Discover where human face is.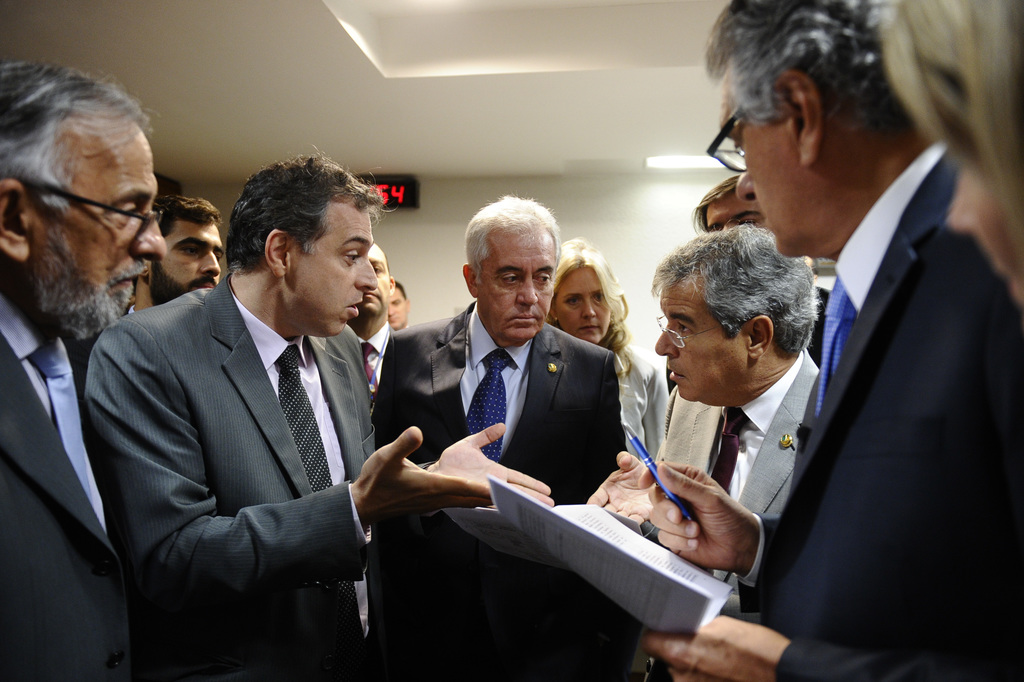
Discovered at box(387, 287, 410, 329).
